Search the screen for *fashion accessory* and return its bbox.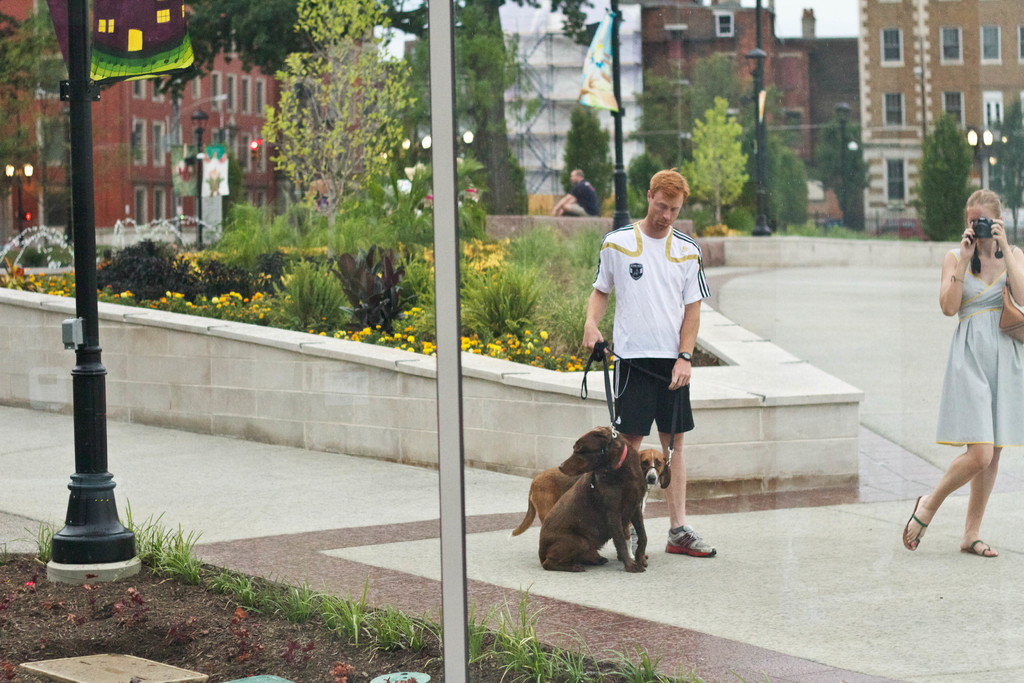
Found: BBox(681, 350, 697, 365).
